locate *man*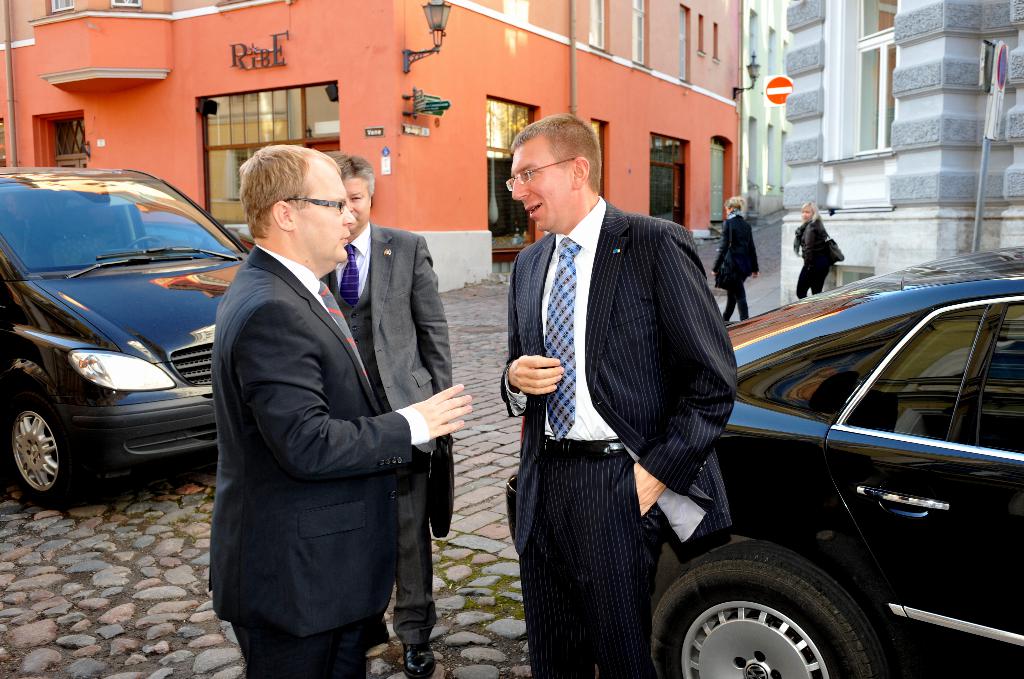
320:156:451:678
